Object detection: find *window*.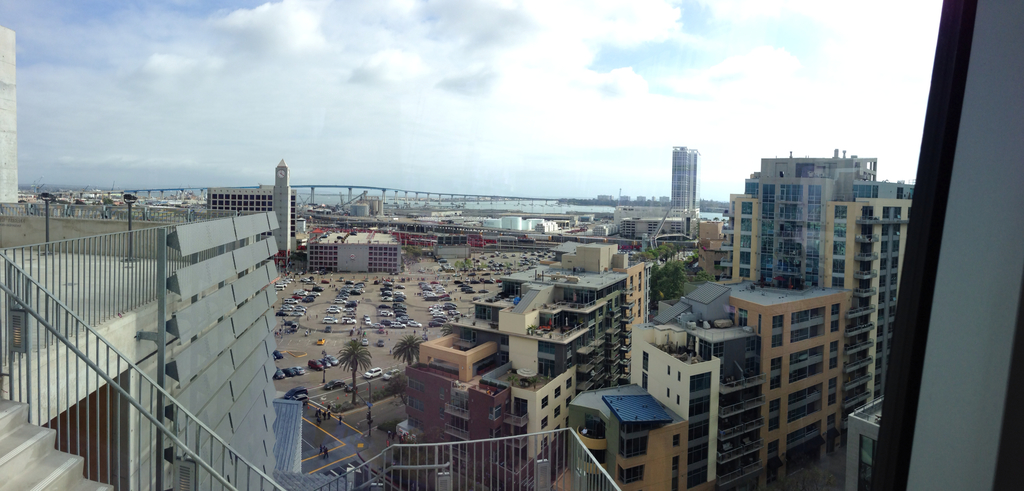
{"left": 566, "top": 342, "right": 573, "bottom": 359}.
